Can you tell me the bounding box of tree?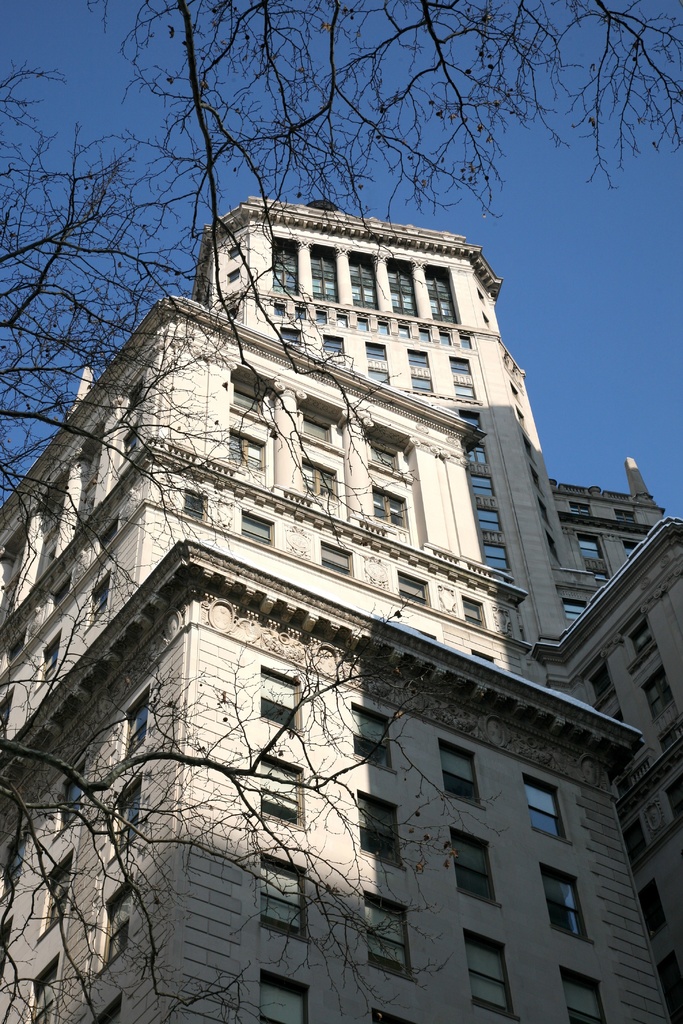
select_region(0, 72, 446, 1023).
